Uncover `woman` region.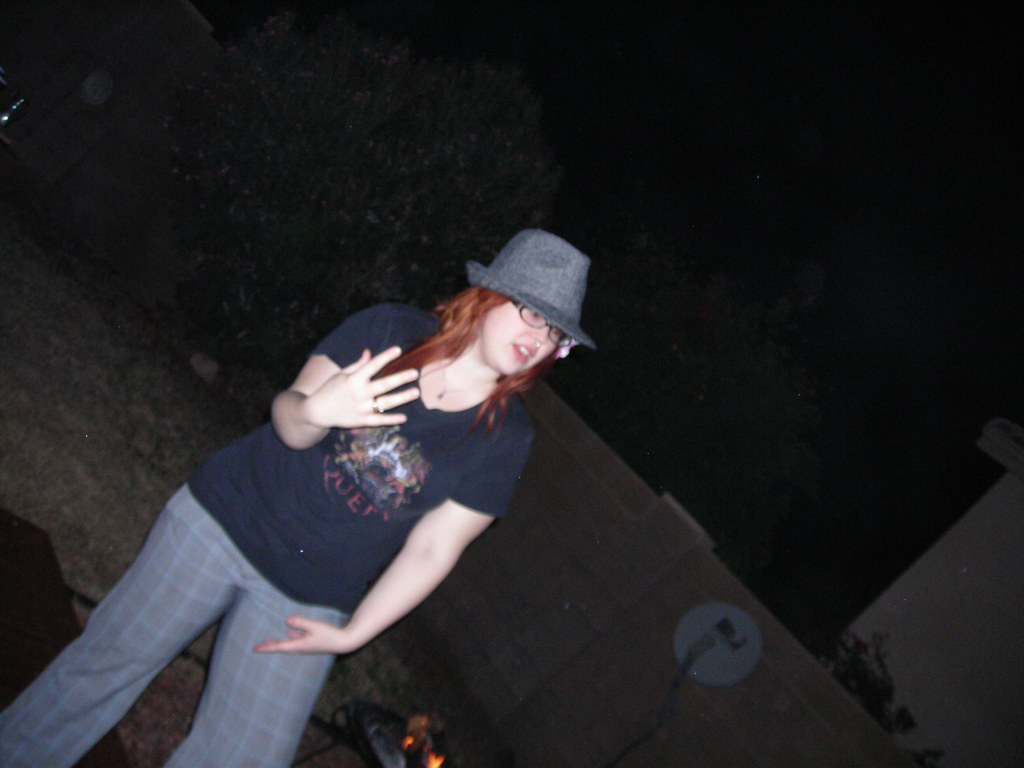
Uncovered: left=124, top=169, right=722, bottom=767.
